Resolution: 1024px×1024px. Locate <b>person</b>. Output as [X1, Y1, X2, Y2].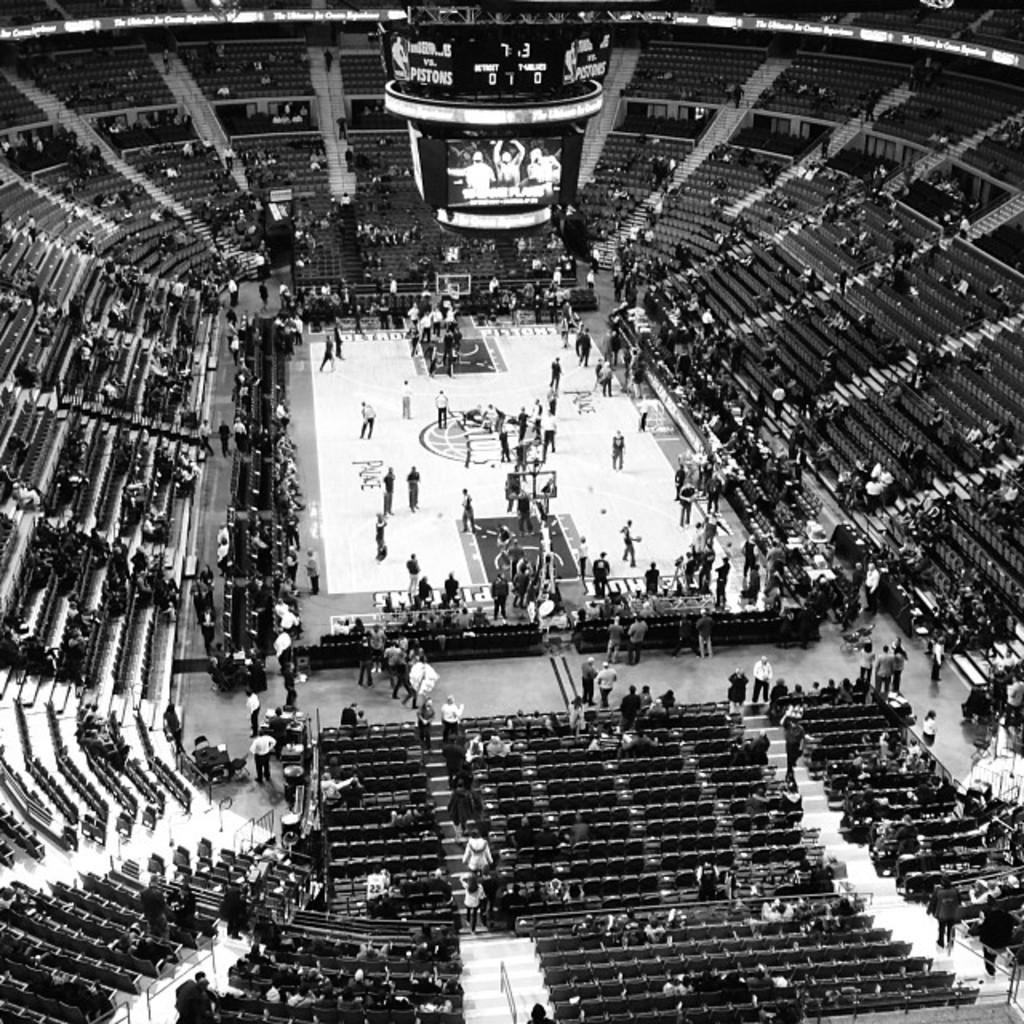
[614, 514, 648, 573].
